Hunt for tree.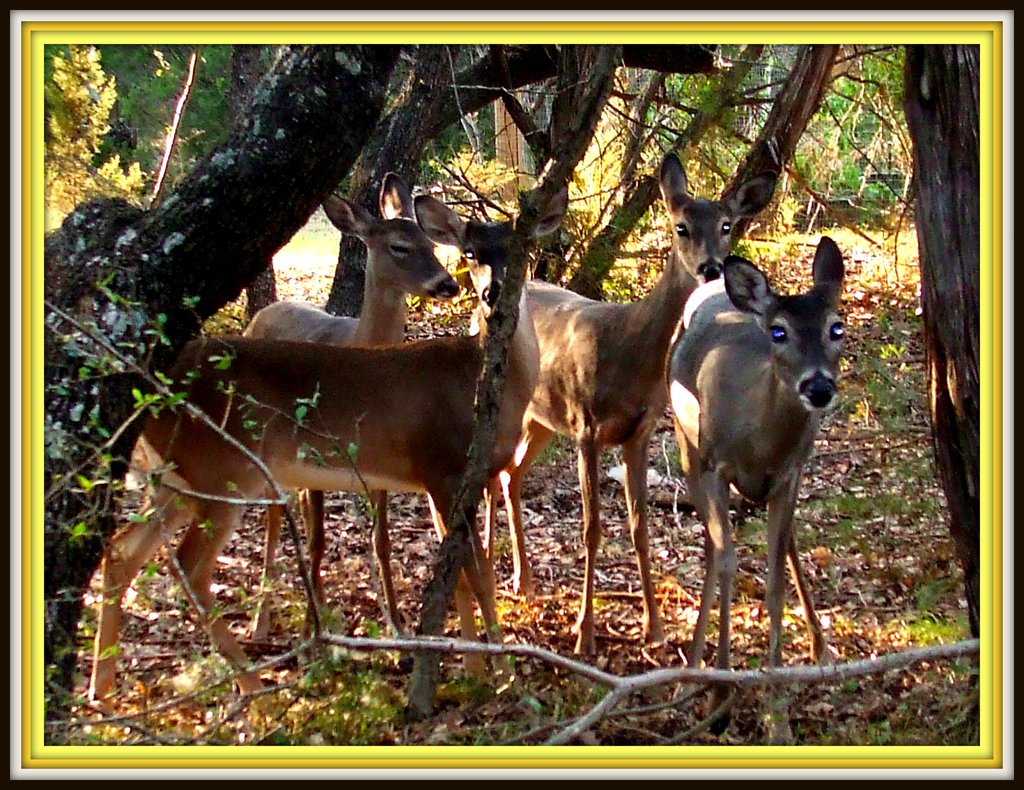
Hunted down at x1=40, y1=42, x2=979, y2=735.
